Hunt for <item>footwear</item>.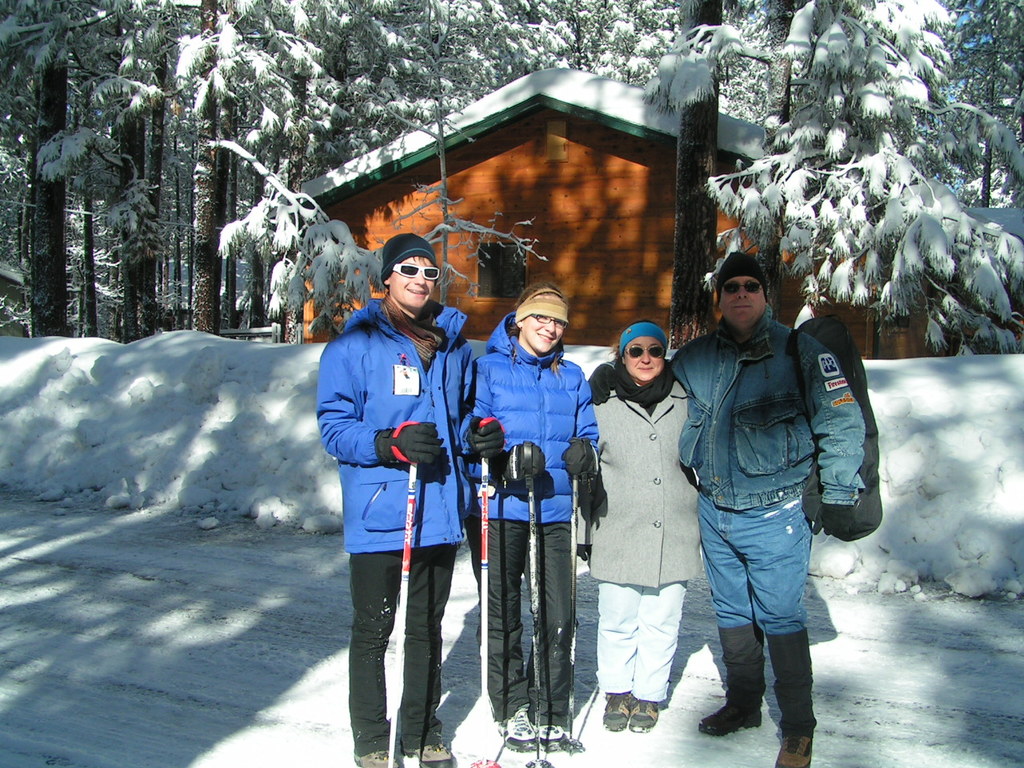
Hunted down at x1=411, y1=741, x2=459, y2=763.
